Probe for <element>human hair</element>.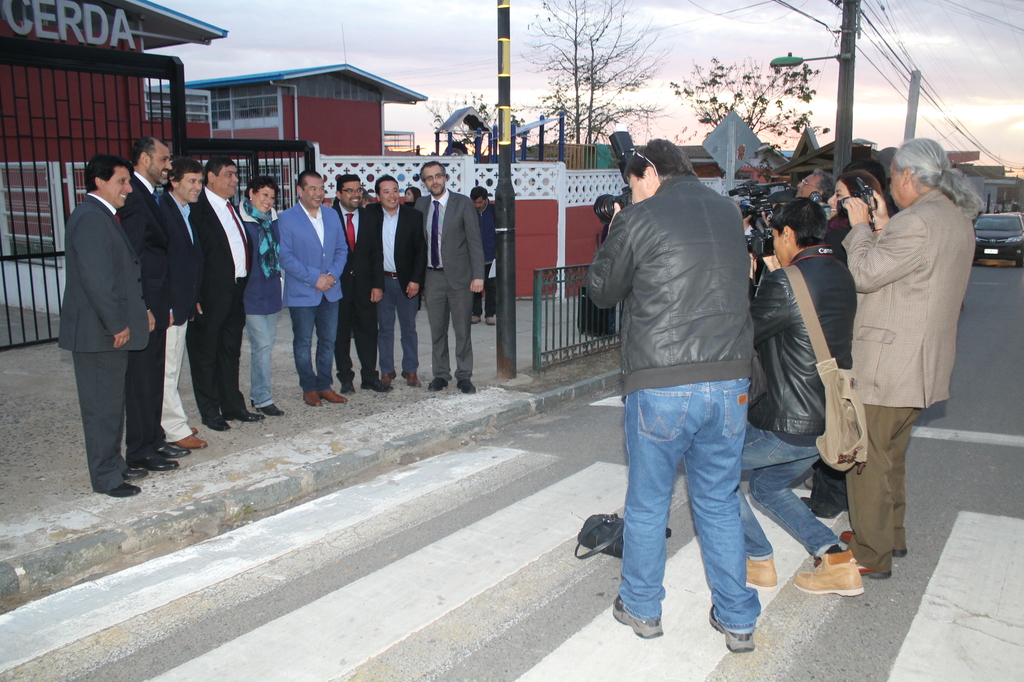
Probe result: [131, 136, 173, 171].
